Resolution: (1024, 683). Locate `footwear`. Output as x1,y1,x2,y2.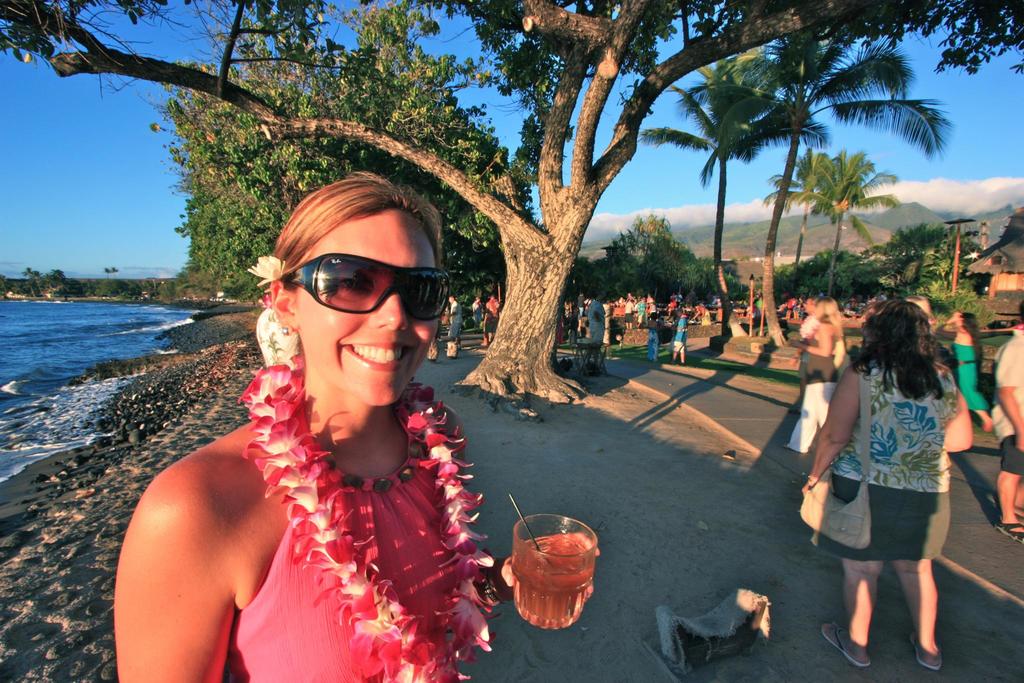
995,520,1023,542.
